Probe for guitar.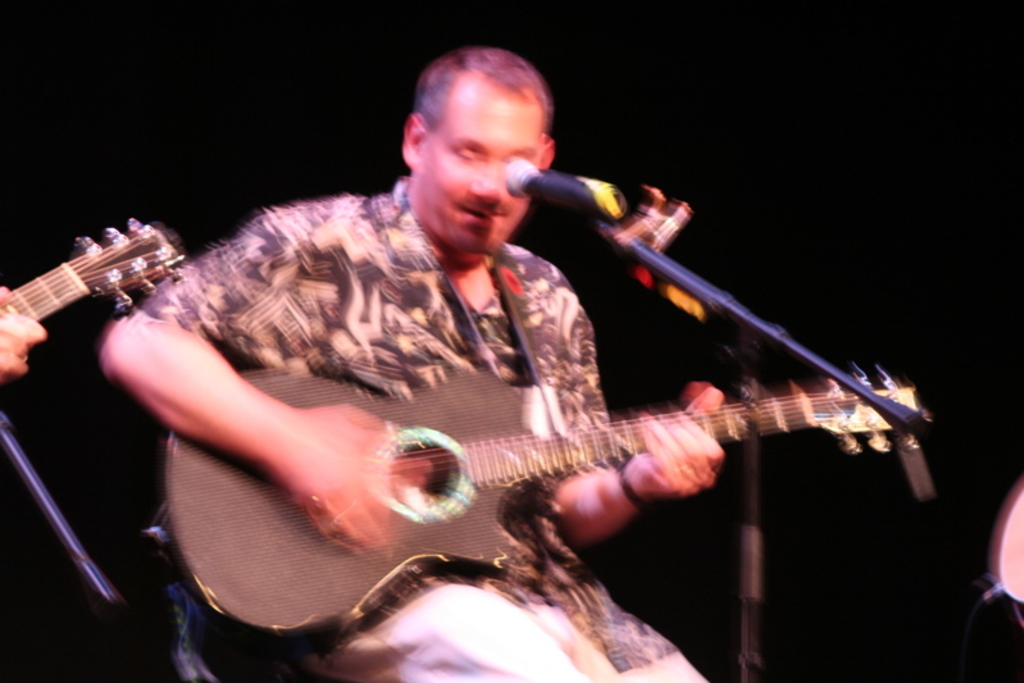
Probe result: [left=0, top=227, right=195, bottom=405].
